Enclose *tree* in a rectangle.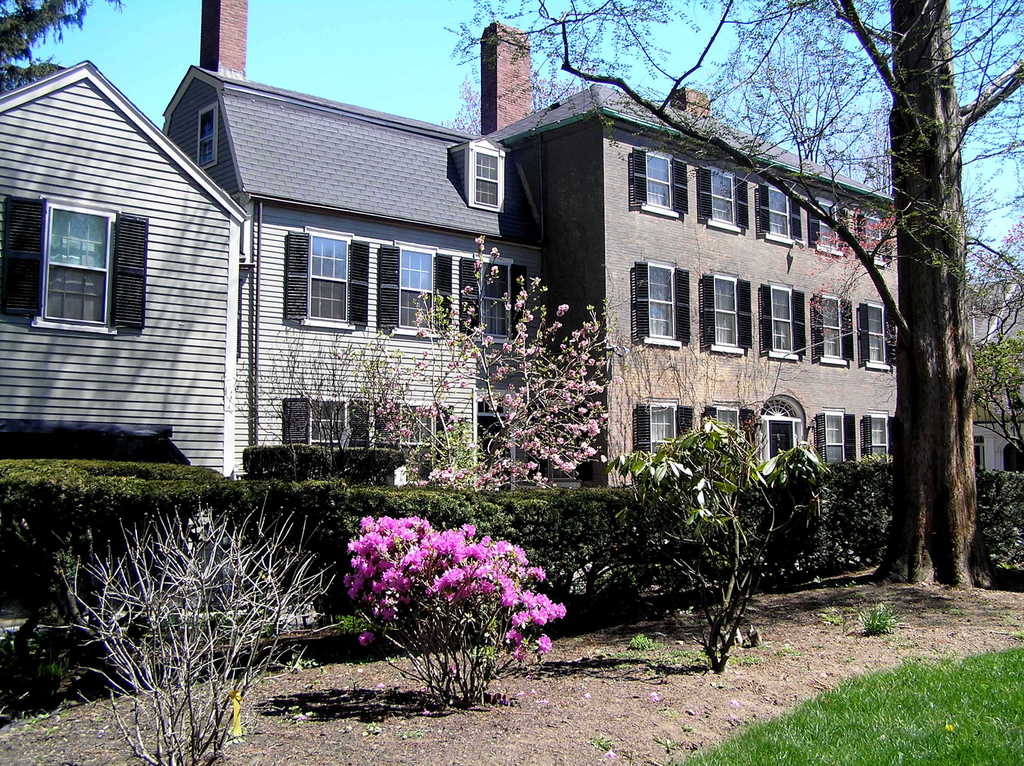
641 394 804 664.
